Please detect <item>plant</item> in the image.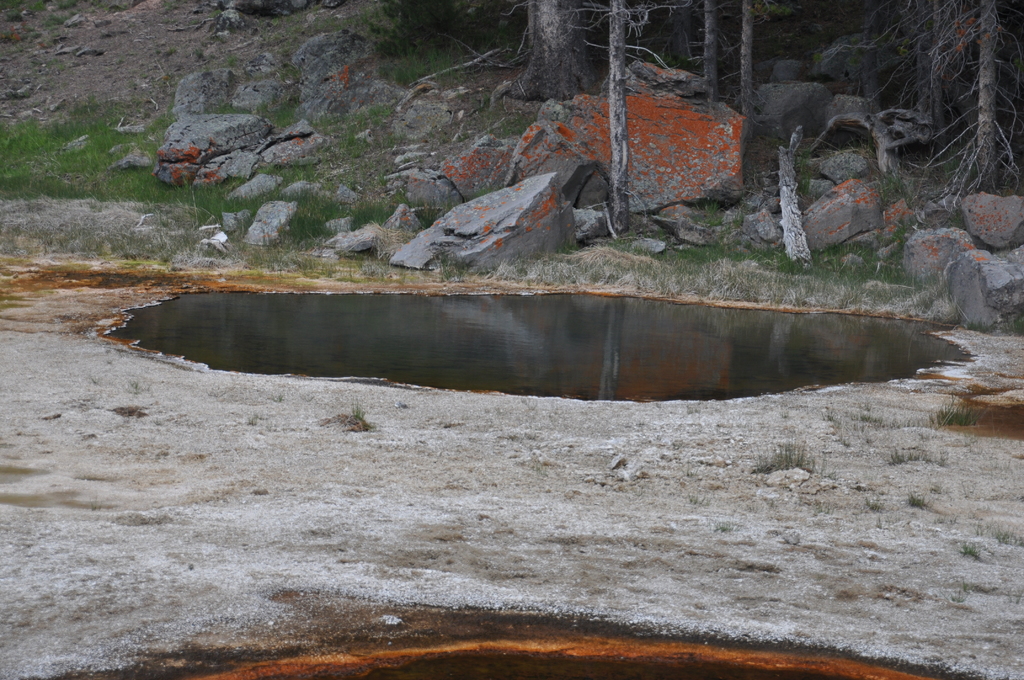
x1=967 y1=317 x2=995 y2=332.
